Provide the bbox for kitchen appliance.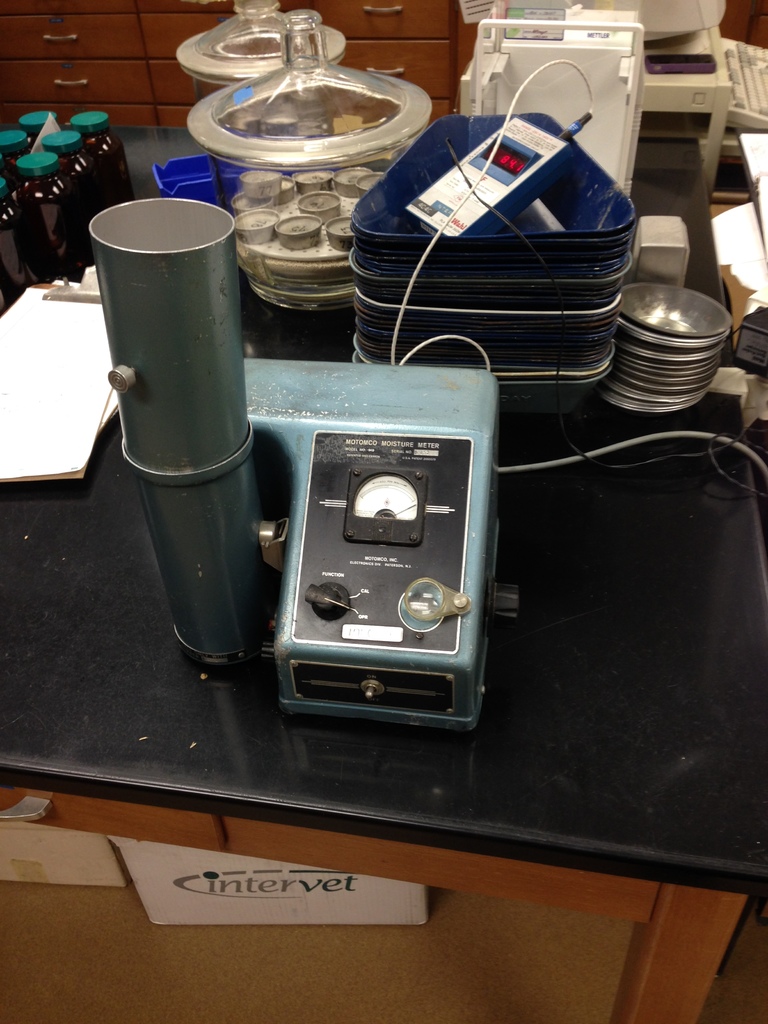
[x1=186, y1=16, x2=432, y2=314].
